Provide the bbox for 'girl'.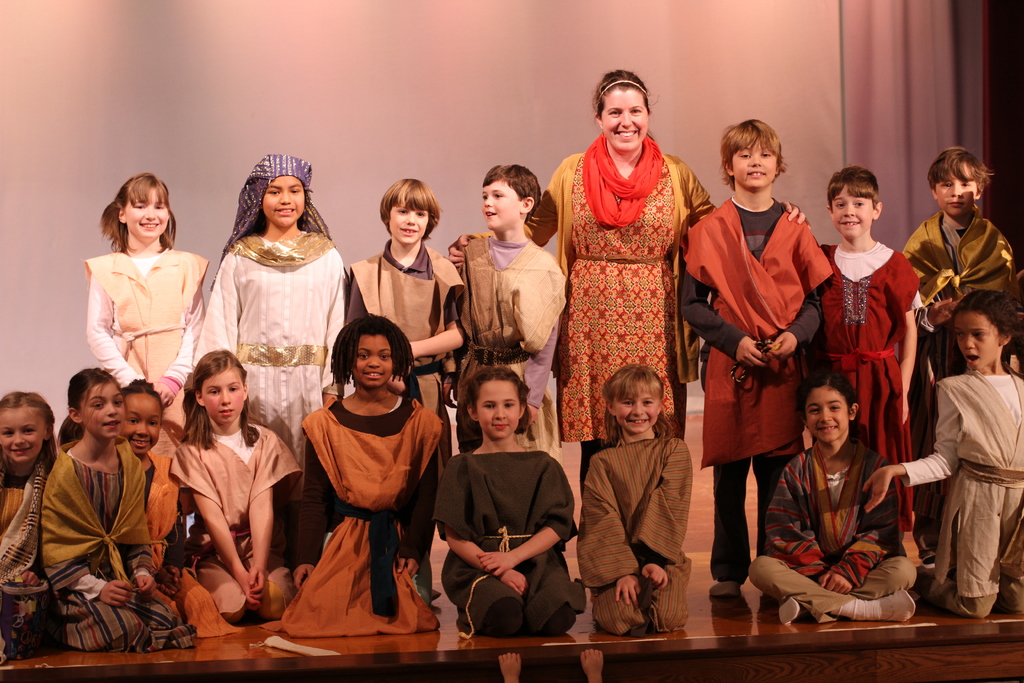
{"left": 40, "top": 367, "right": 194, "bottom": 656}.
